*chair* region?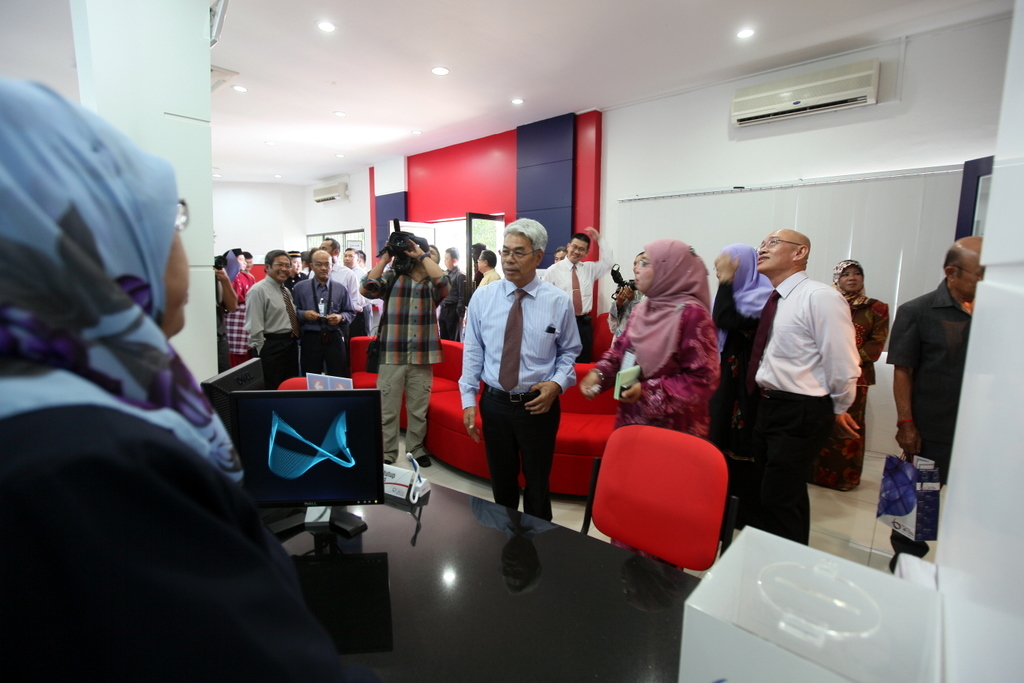
589:430:722:568
